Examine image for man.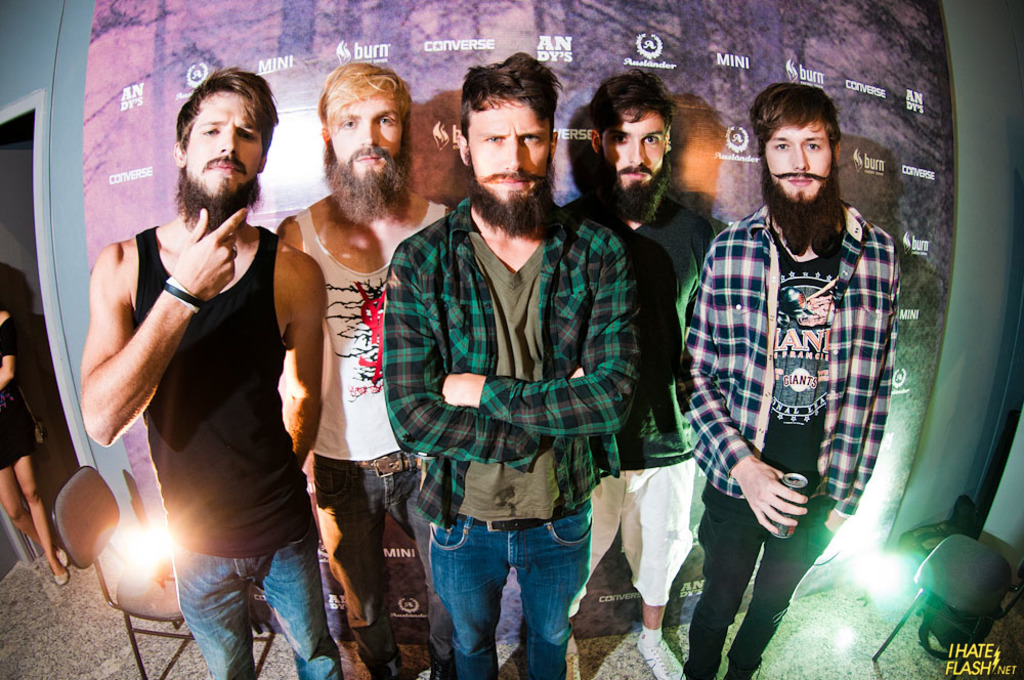
Examination result: bbox=(383, 47, 640, 679).
